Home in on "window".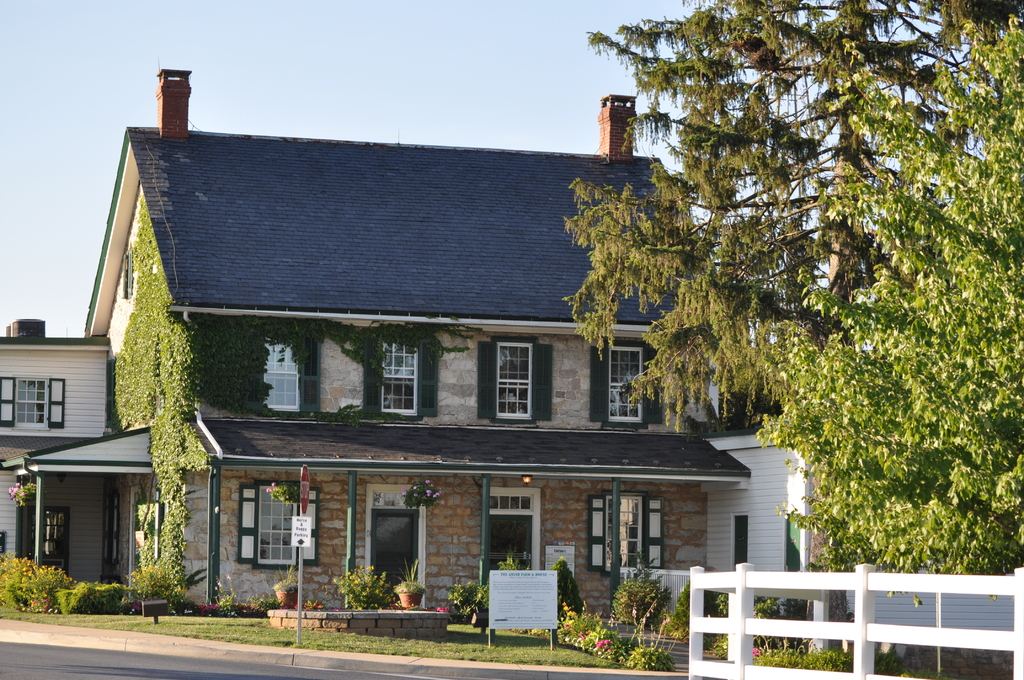
Homed in at <region>493, 339, 538, 418</region>.
